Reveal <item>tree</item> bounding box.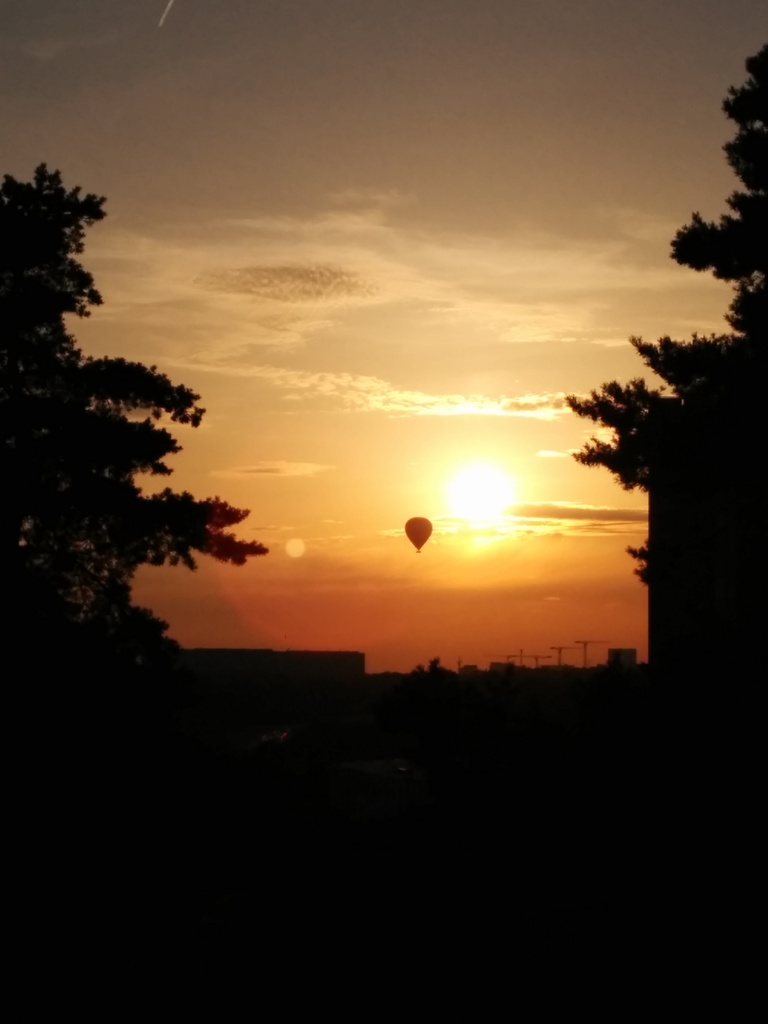
Revealed: <region>564, 45, 767, 678</region>.
